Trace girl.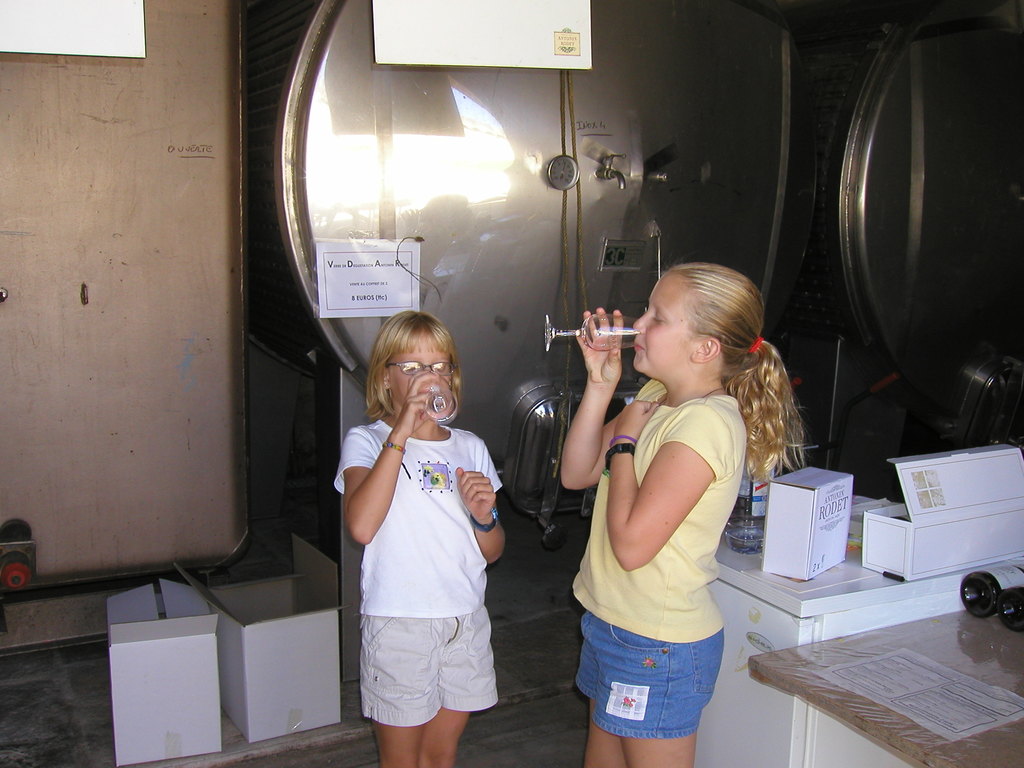
Traced to box(333, 308, 504, 767).
